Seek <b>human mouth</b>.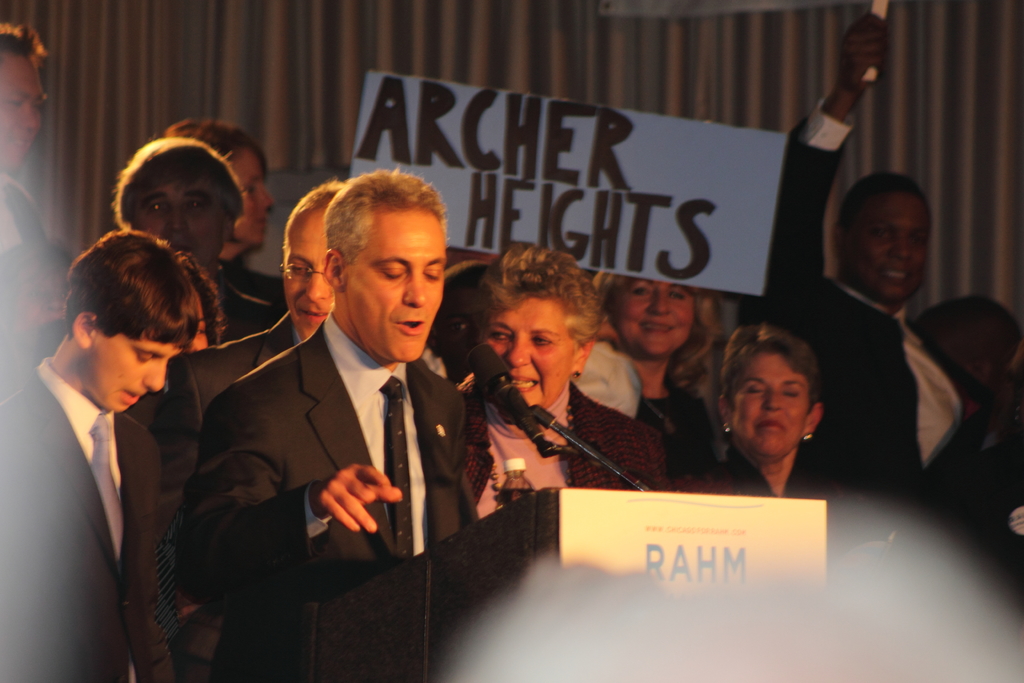
bbox=(299, 308, 330, 322).
